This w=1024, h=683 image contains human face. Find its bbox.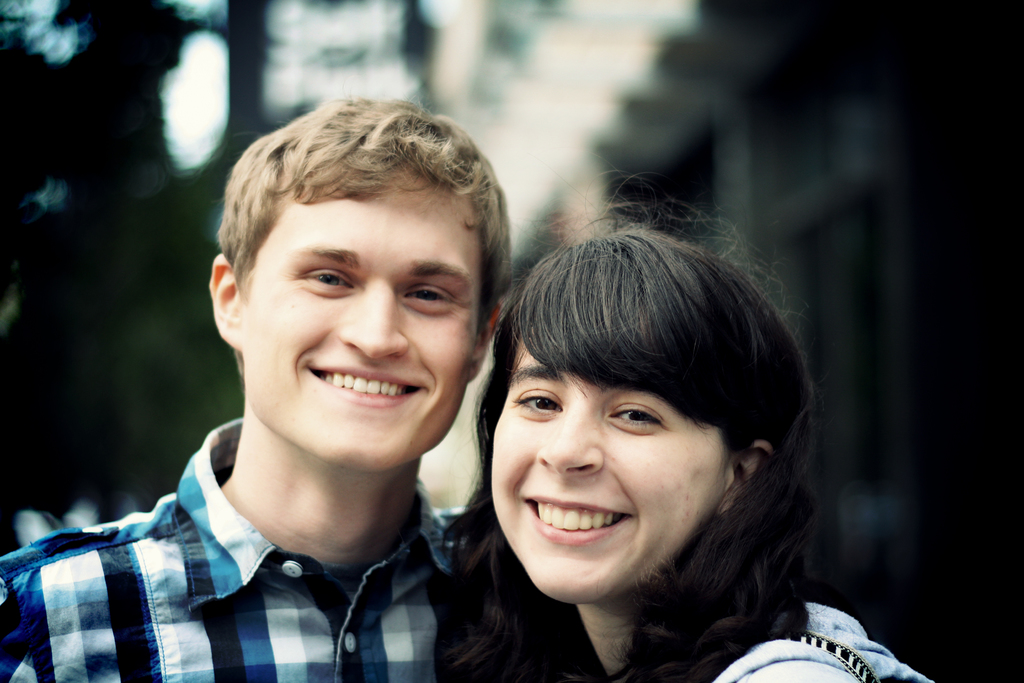
{"left": 237, "top": 189, "right": 479, "bottom": 466}.
